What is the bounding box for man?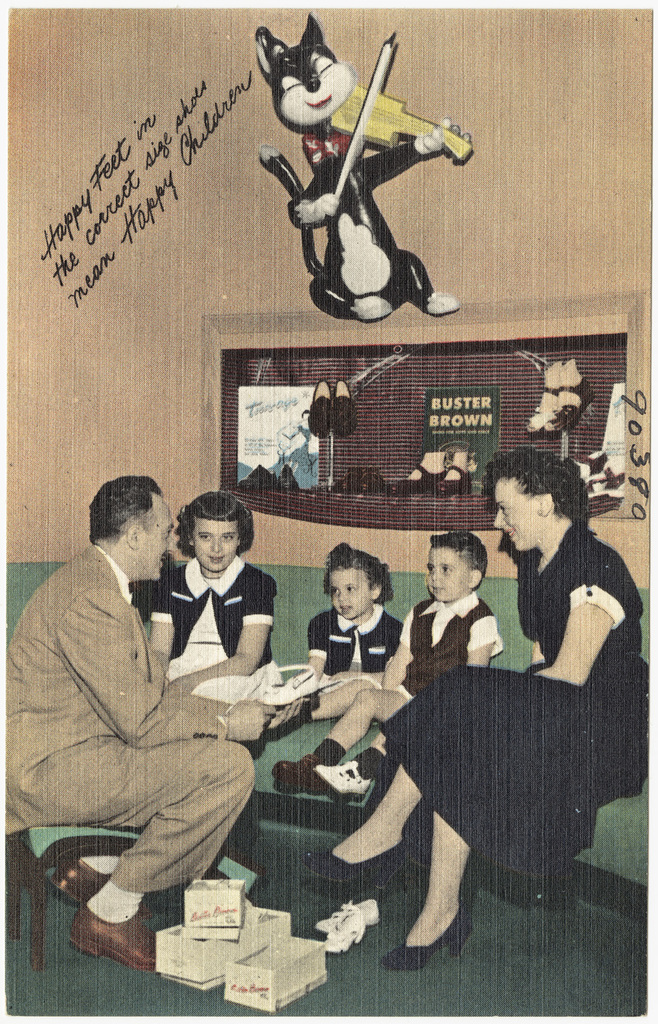
bbox(18, 475, 268, 972).
